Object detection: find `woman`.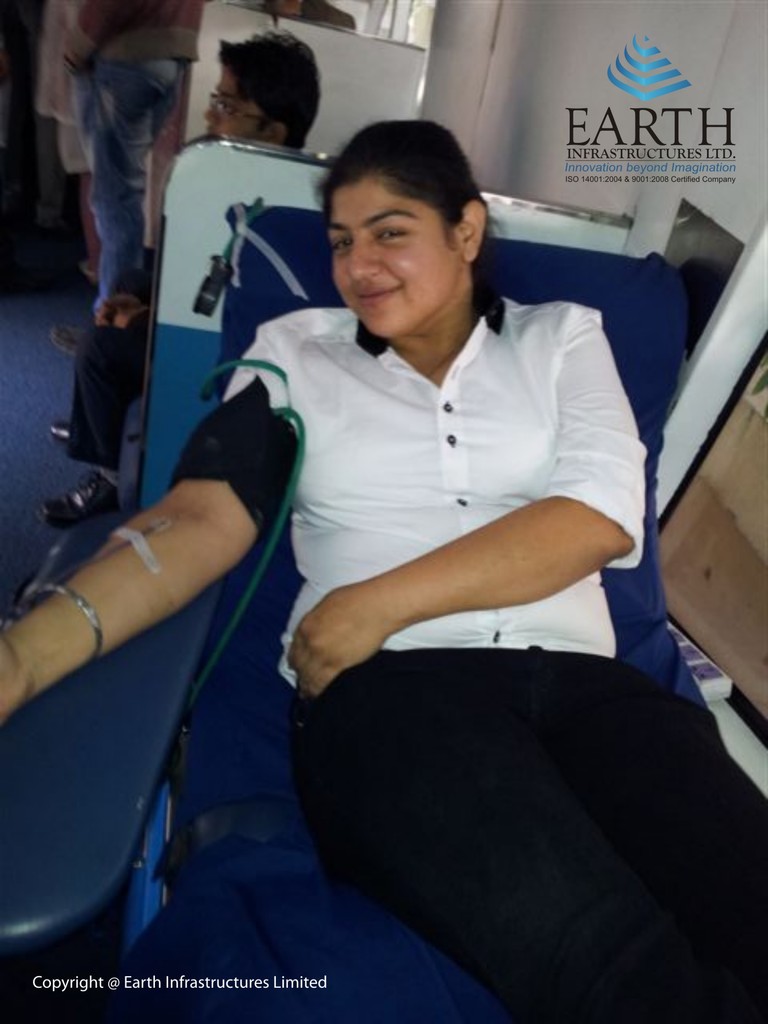
left=0, top=122, right=767, bottom=1023.
